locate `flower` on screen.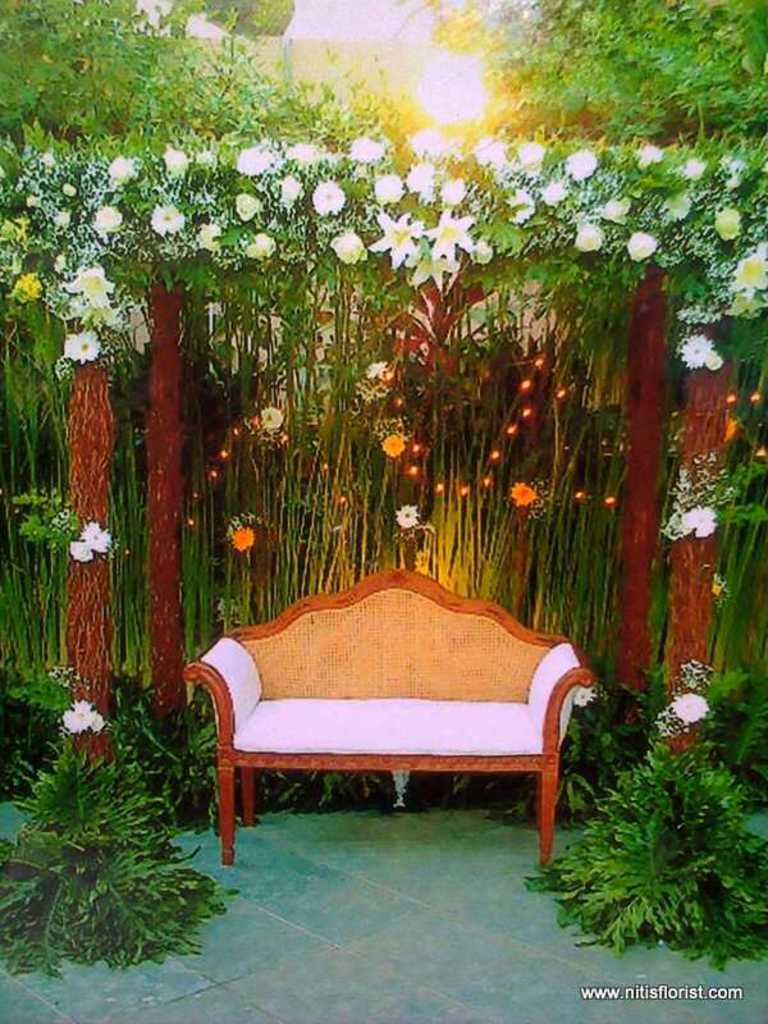
On screen at Rect(82, 298, 114, 324).
